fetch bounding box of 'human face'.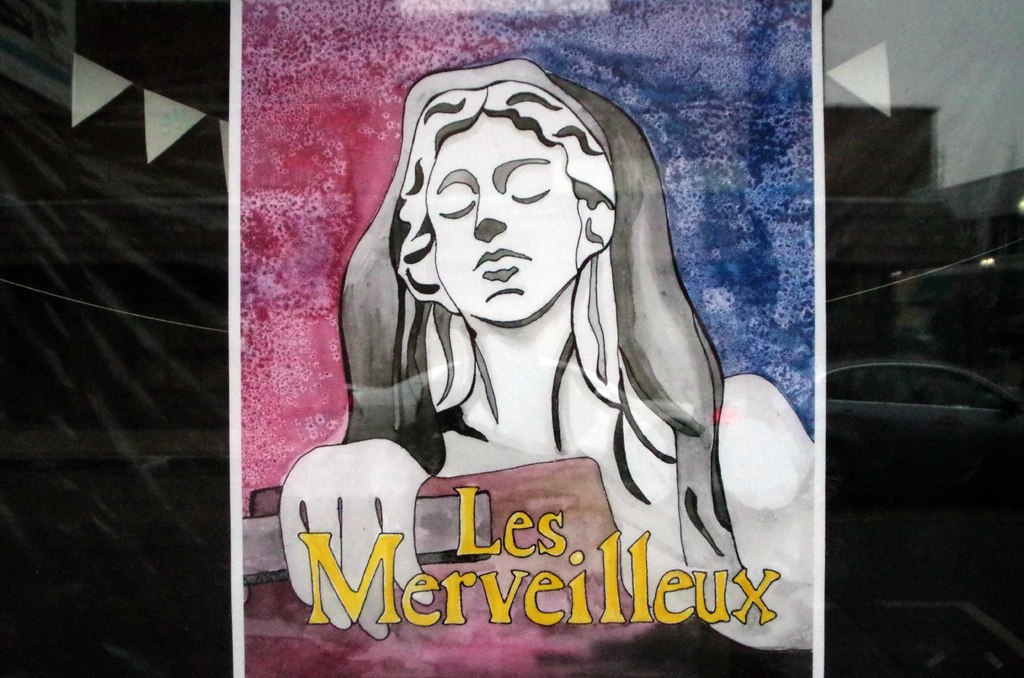
Bbox: x1=429 y1=111 x2=597 y2=319.
